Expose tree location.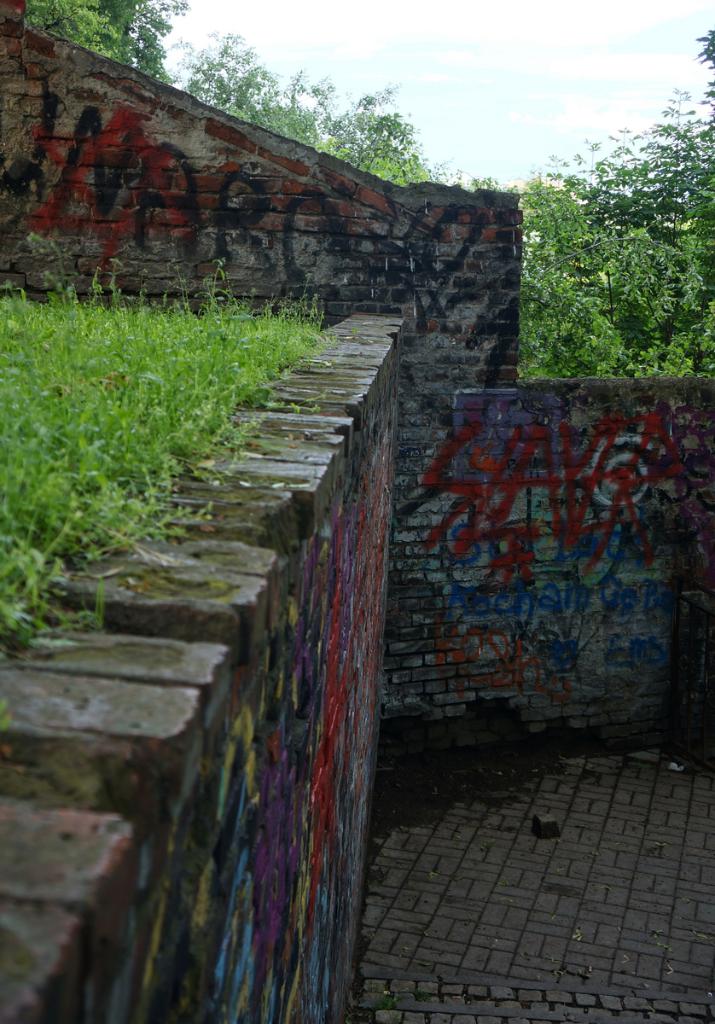
Exposed at {"x1": 549, "y1": 28, "x2": 714, "y2": 381}.
